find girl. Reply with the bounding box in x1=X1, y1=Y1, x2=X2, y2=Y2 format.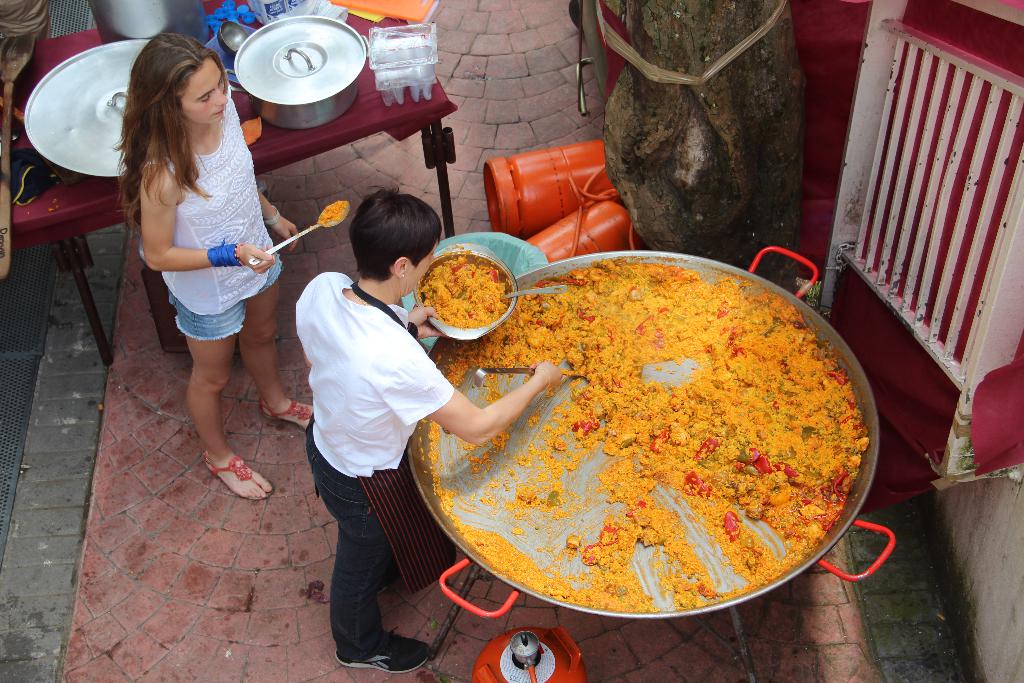
x1=118, y1=26, x2=312, y2=501.
